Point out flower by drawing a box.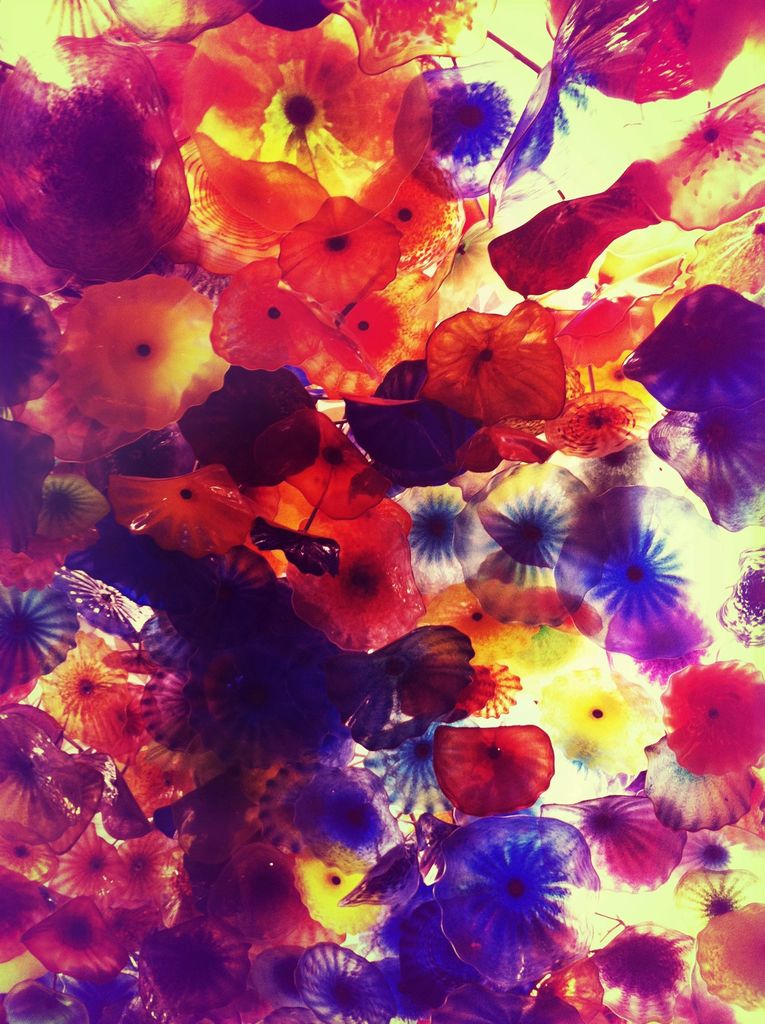
{"left": 439, "top": 723, "right": 551, "bottom": 819}.
